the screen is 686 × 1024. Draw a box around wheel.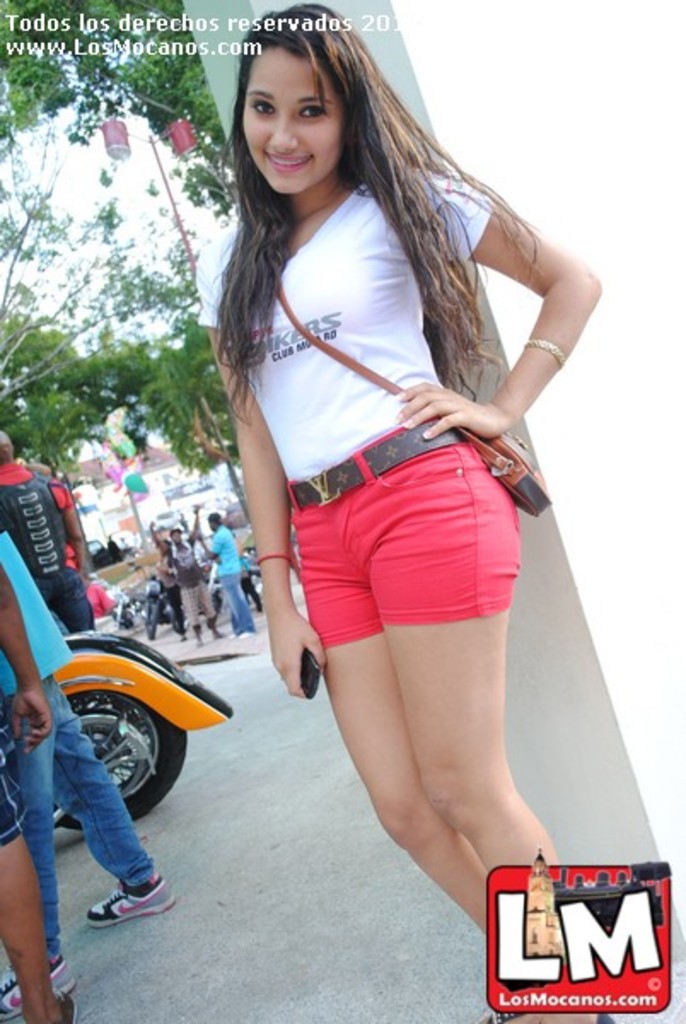
select_region(43, 689, 195, 823).
